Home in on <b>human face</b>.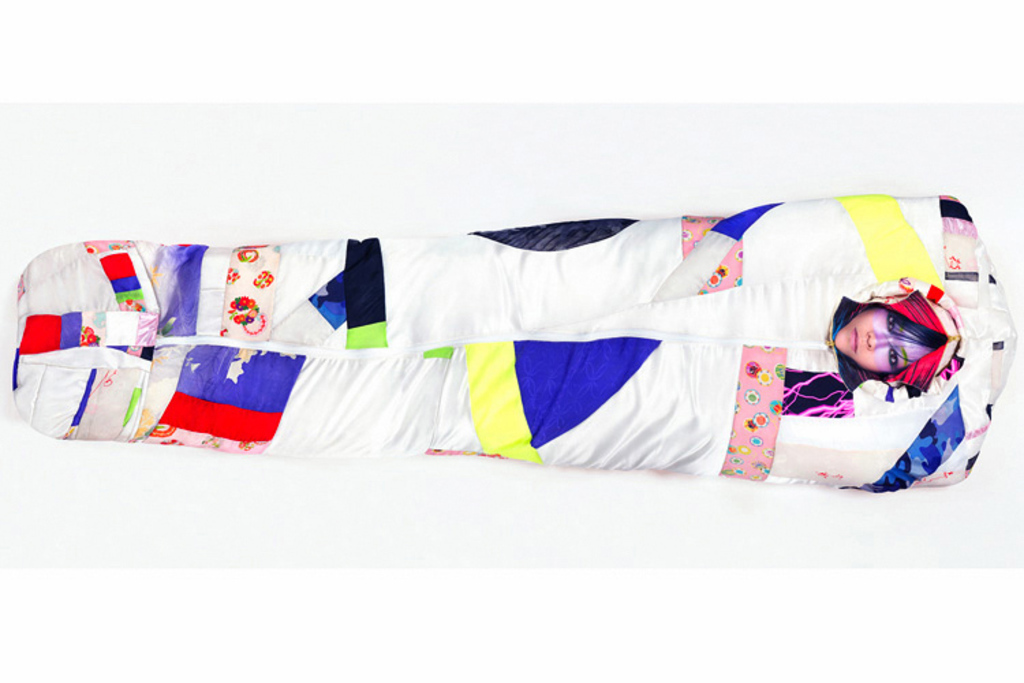
Homed in at <region>834, 306, 935, 374</region>.
